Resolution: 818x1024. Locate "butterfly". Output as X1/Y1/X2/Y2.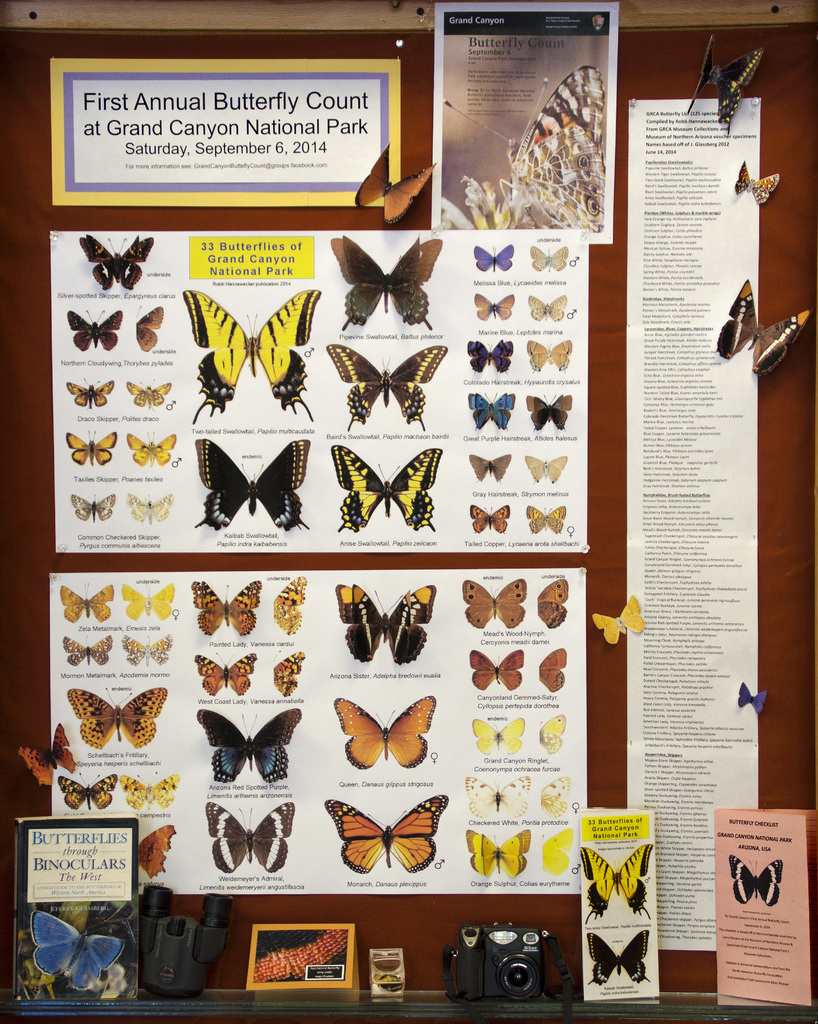
195/708/302/785.
